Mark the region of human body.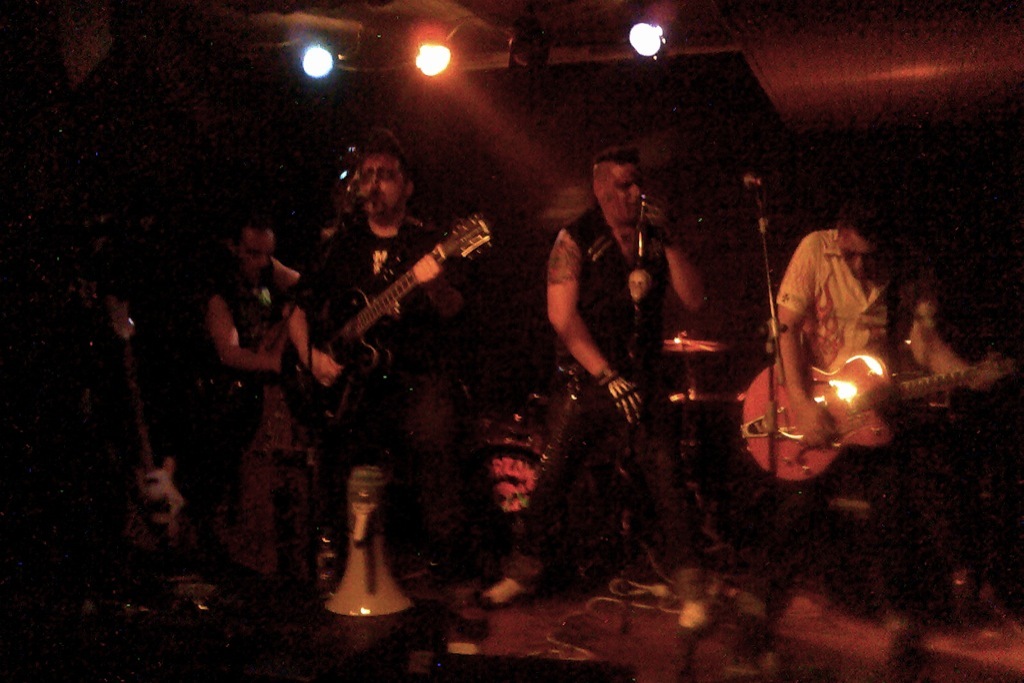
Region: bbox(269, 118, 478, 584).
